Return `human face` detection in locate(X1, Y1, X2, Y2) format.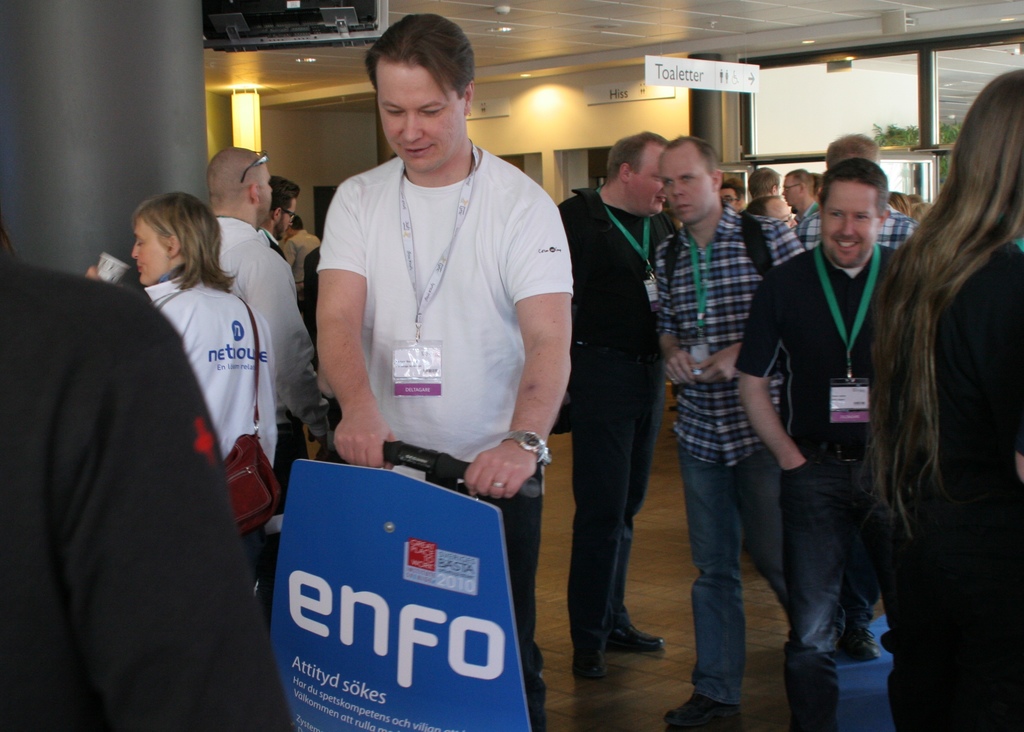
locate(377, 62, 463, 173).
